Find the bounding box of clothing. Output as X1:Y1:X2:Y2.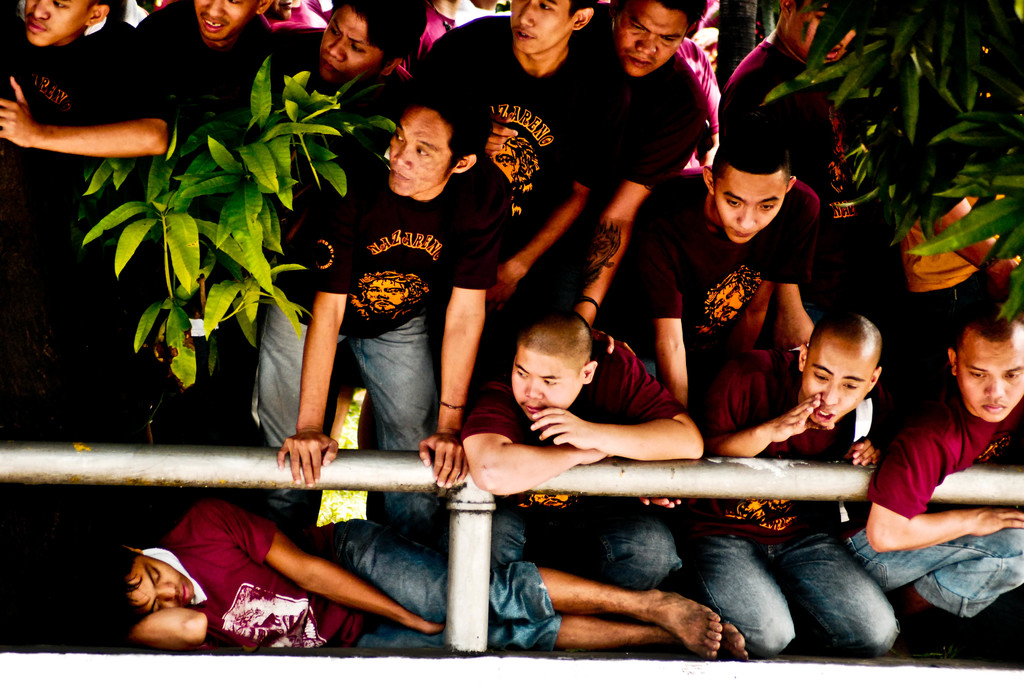
404:13:600:226.
